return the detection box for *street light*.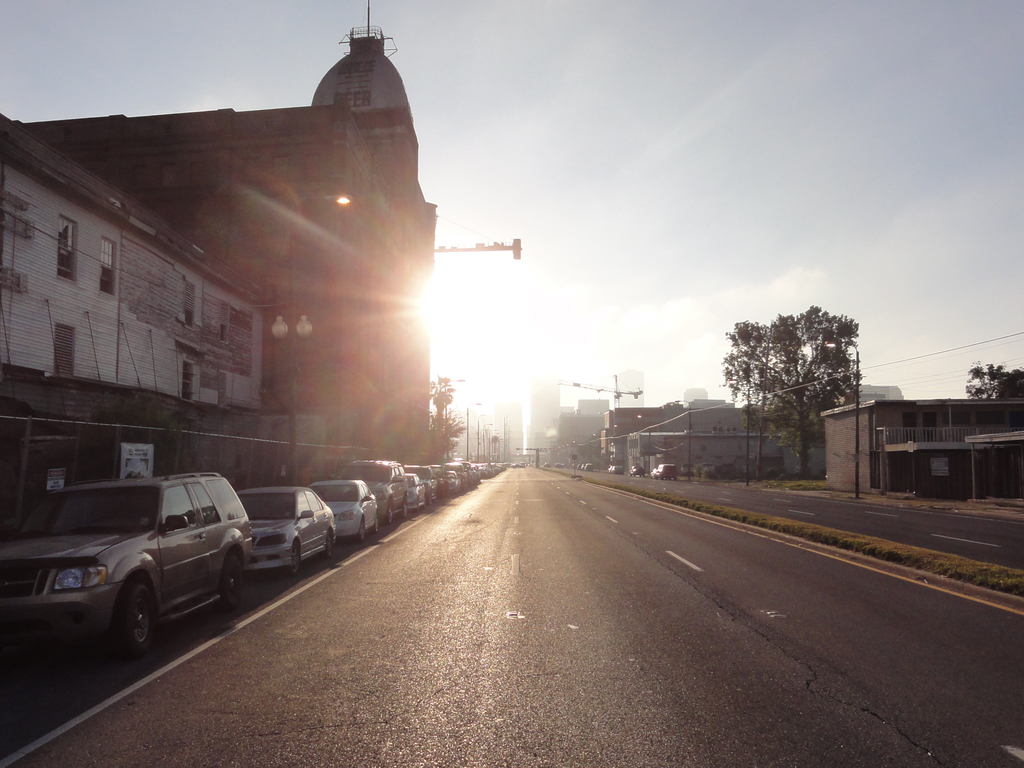
rect(465, 403, 484, 463).
